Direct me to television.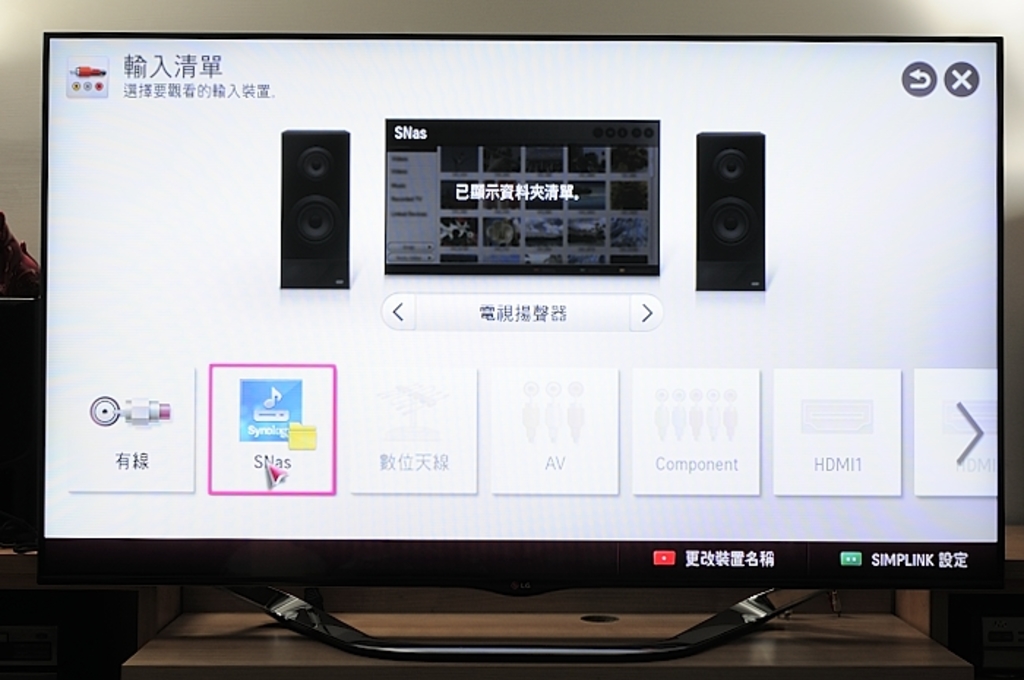
Direction: pyautogui.locateOnScreen(29, 28, 1012, 657).
